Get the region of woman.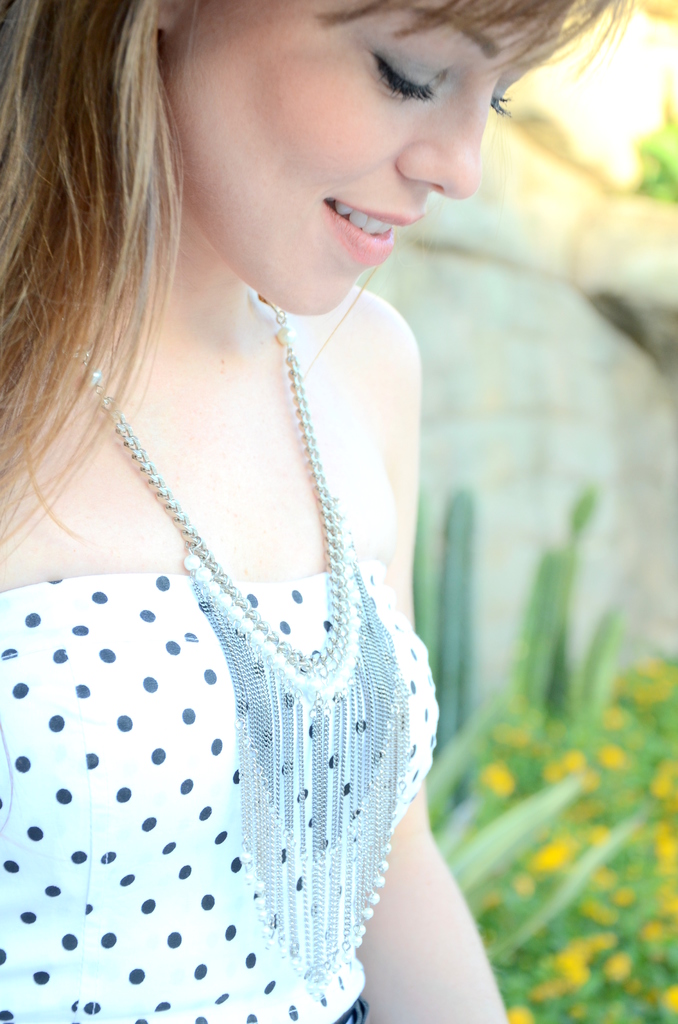
1:1:589:988.
